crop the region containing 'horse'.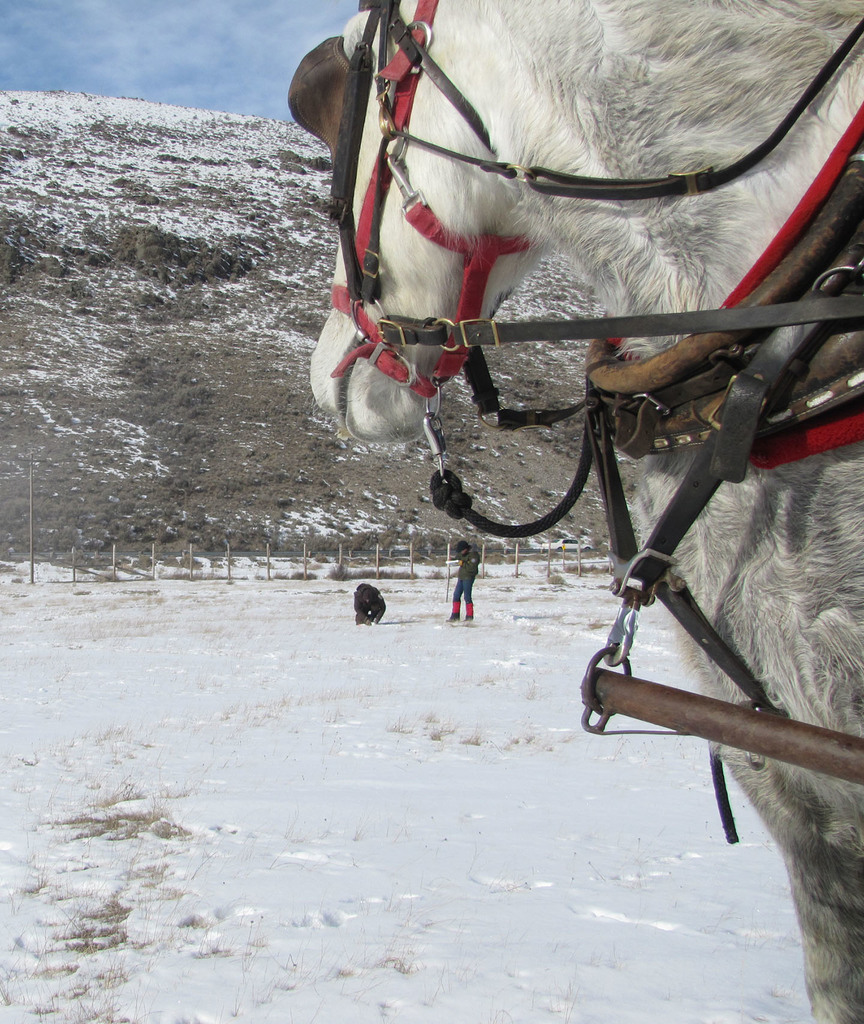
Crop region: [307, 0, 863, 1023].
